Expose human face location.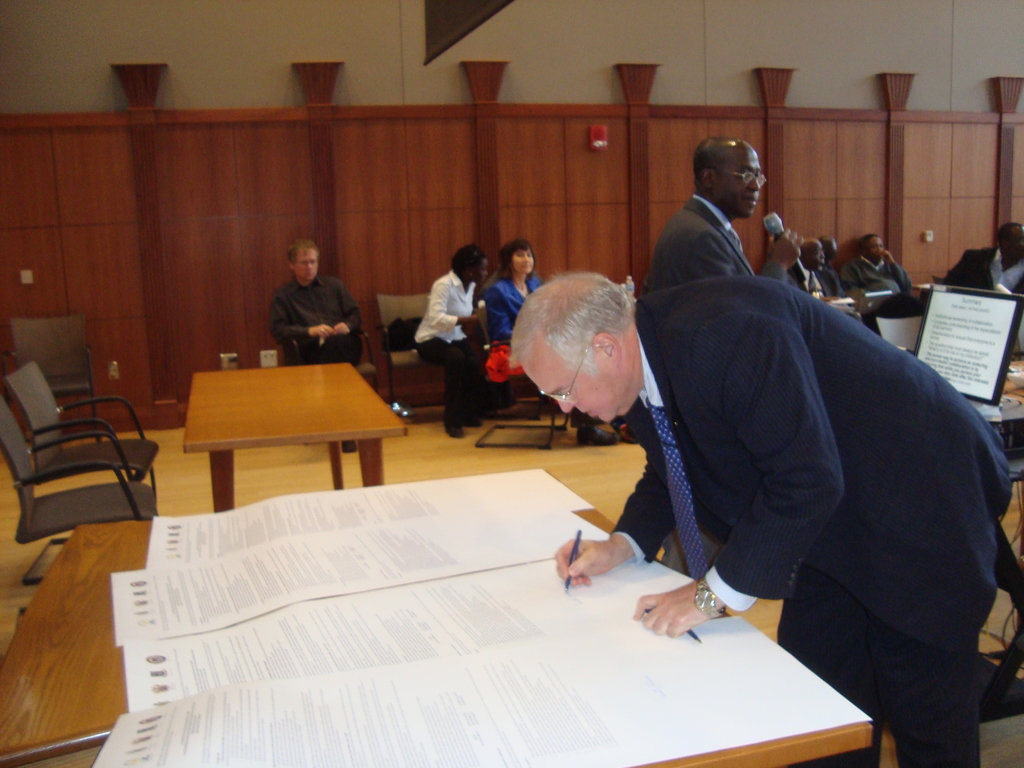
Exposed at 514/250/535/274.
